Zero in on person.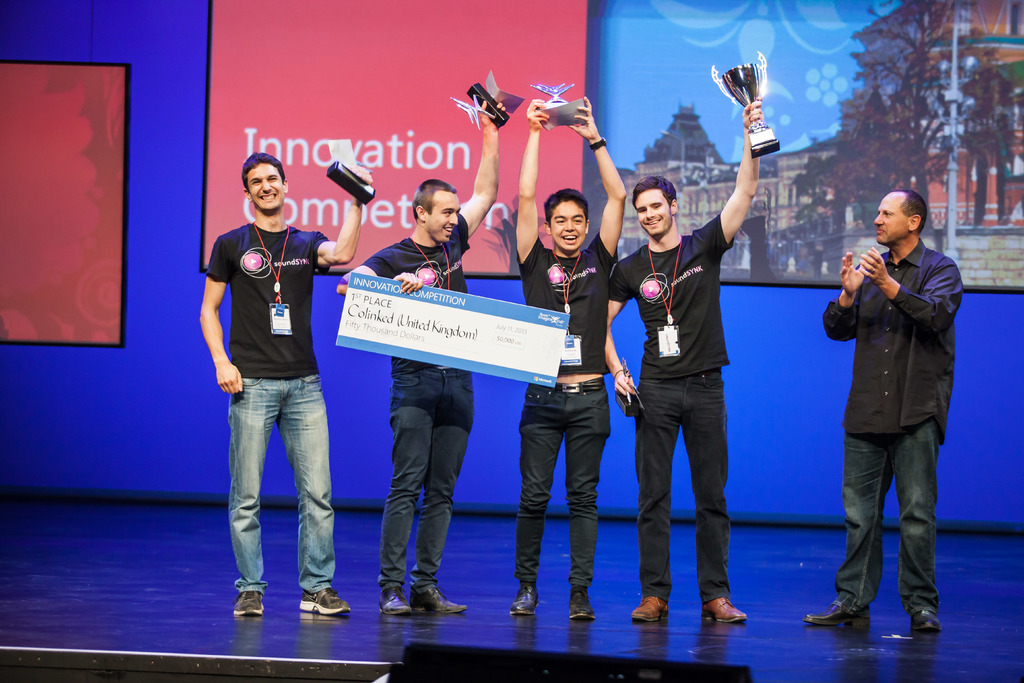
Zeroed in: (x1=804, y1=189, x2=960, y2=650).
